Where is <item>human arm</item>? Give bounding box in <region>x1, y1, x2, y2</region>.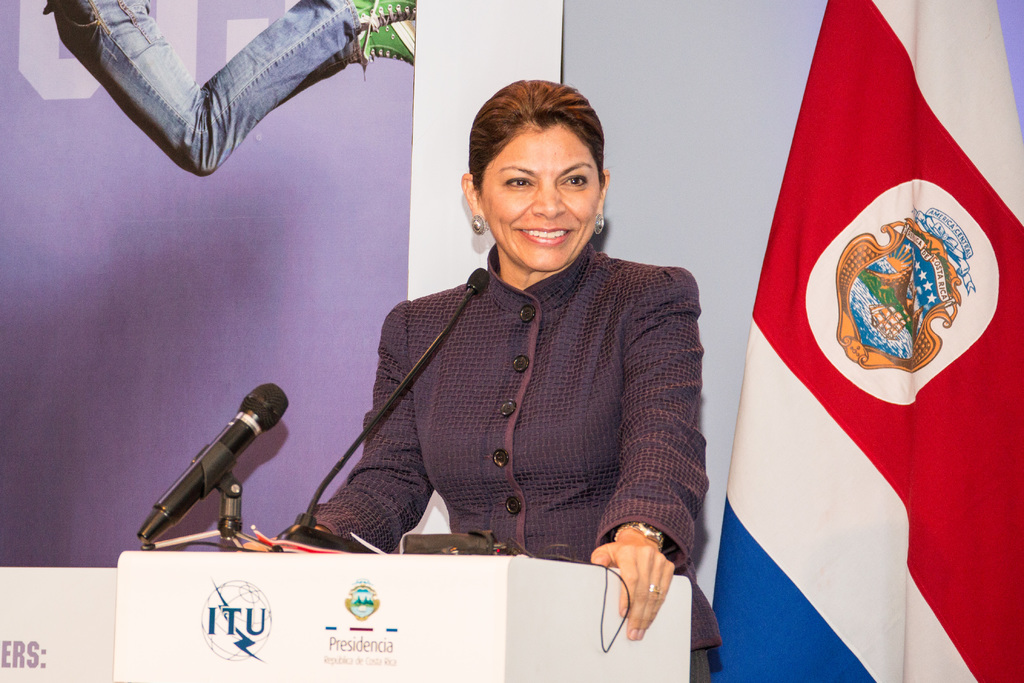
<region>588, 269, 707, 641</region>.
